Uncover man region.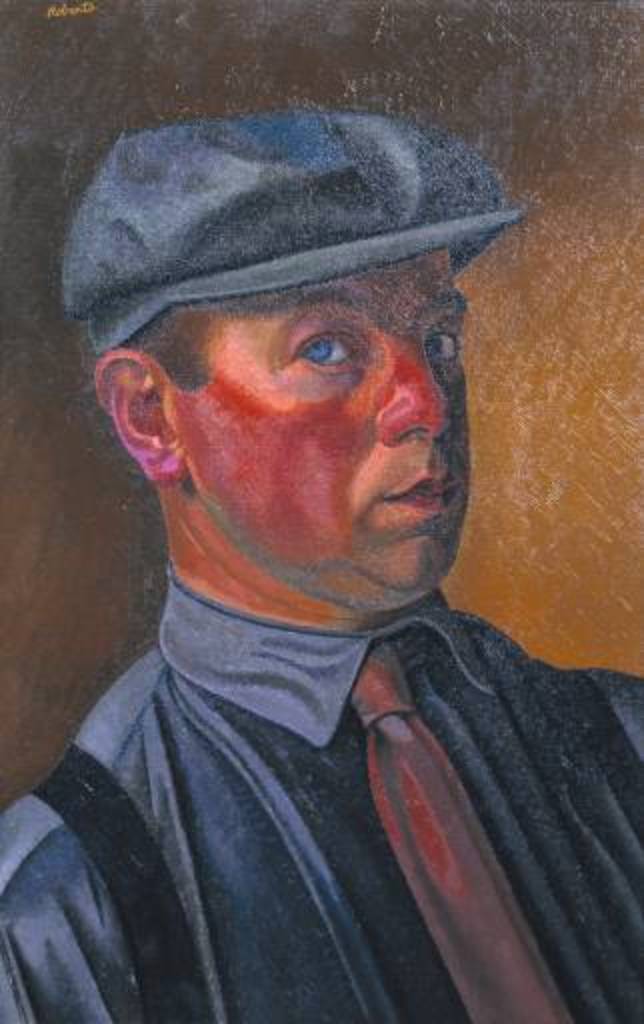
Uncovered: 0/114/642/1022.
